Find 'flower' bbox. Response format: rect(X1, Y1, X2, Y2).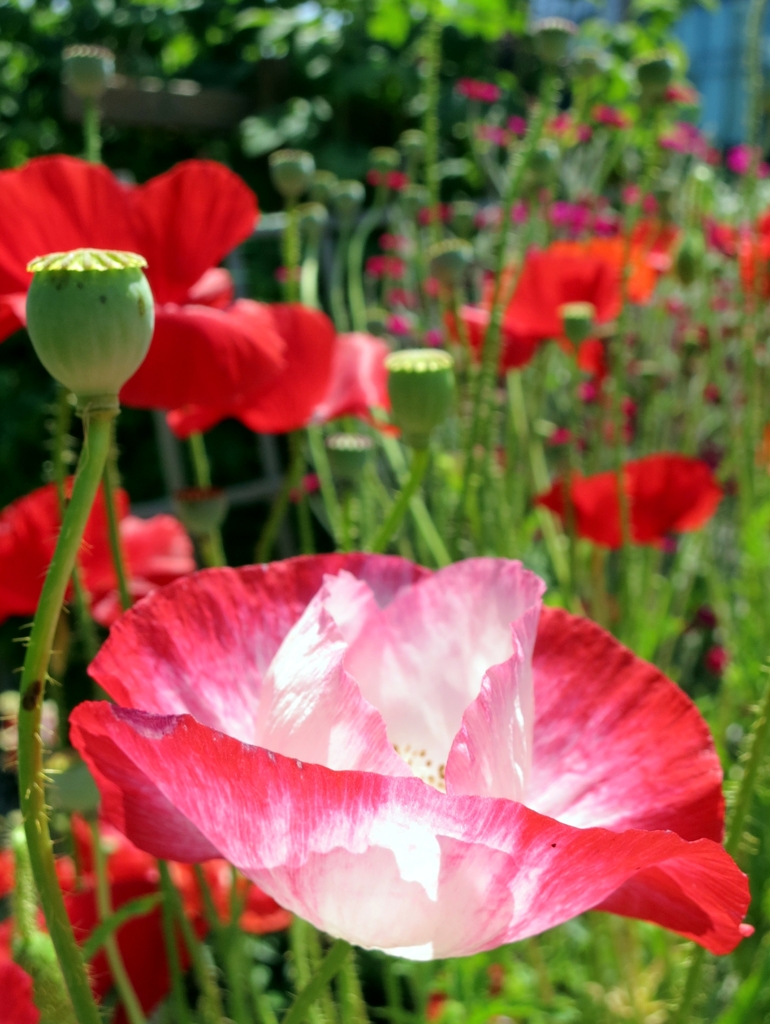
rect(693, 607, 719, 631).
